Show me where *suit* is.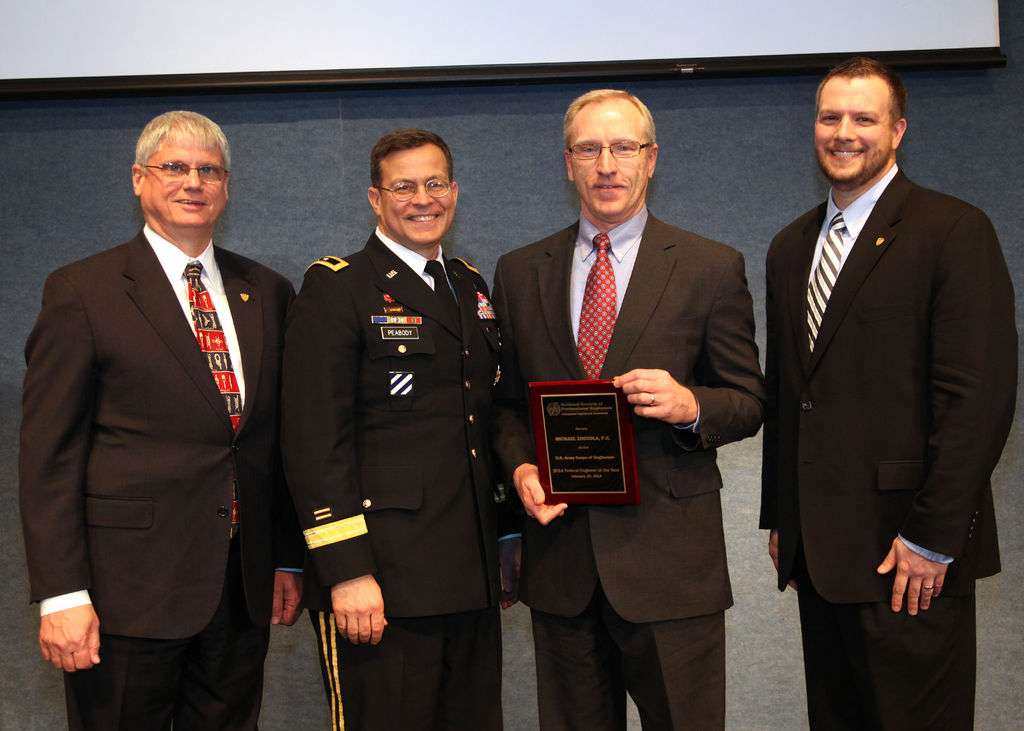
*suit* is at box(270, 221, 505, 730).
